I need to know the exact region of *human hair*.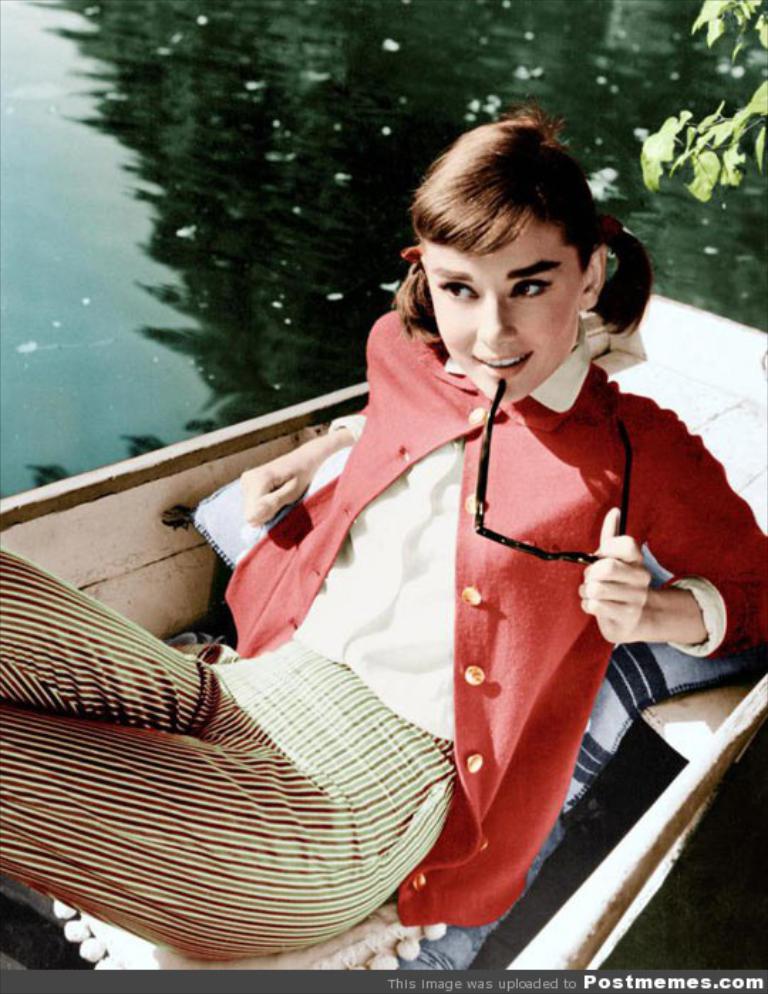
Region: bbox=[400, 101, 627, 394].
